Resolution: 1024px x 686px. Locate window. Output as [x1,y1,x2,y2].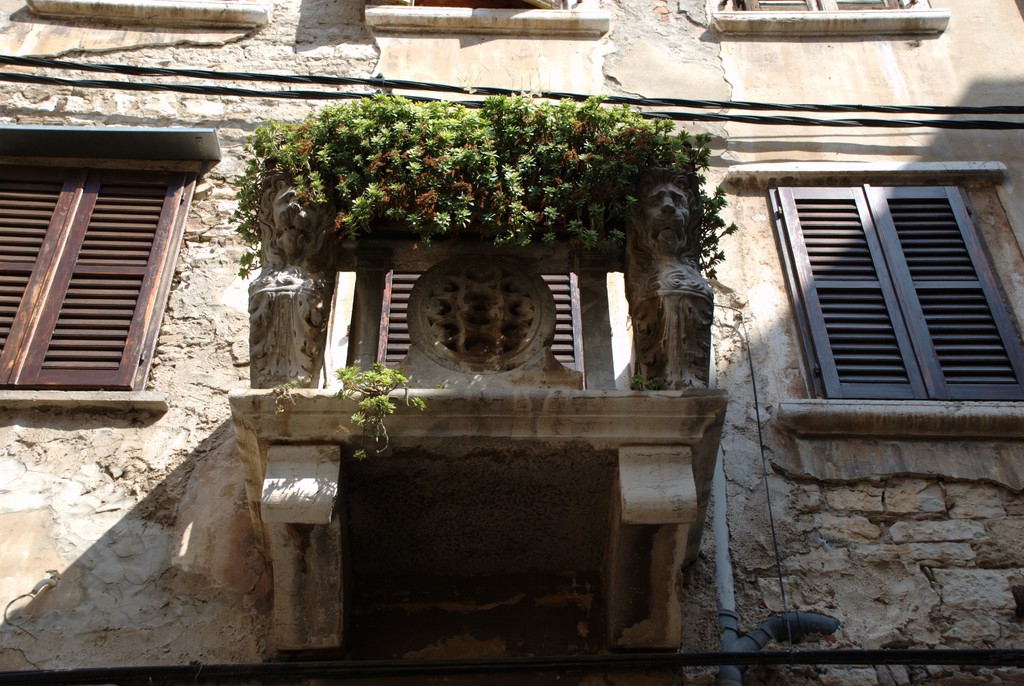
[0,117,216,411].
